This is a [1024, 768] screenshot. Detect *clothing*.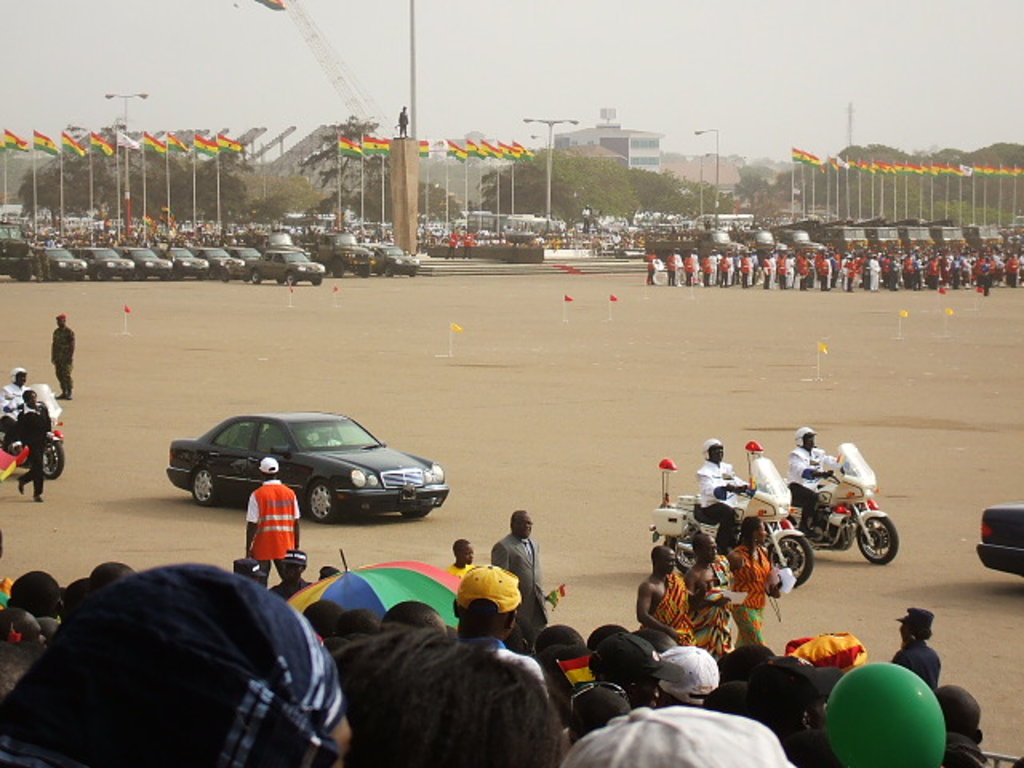
x1=579 y1=208 x2=589 y2=230.
